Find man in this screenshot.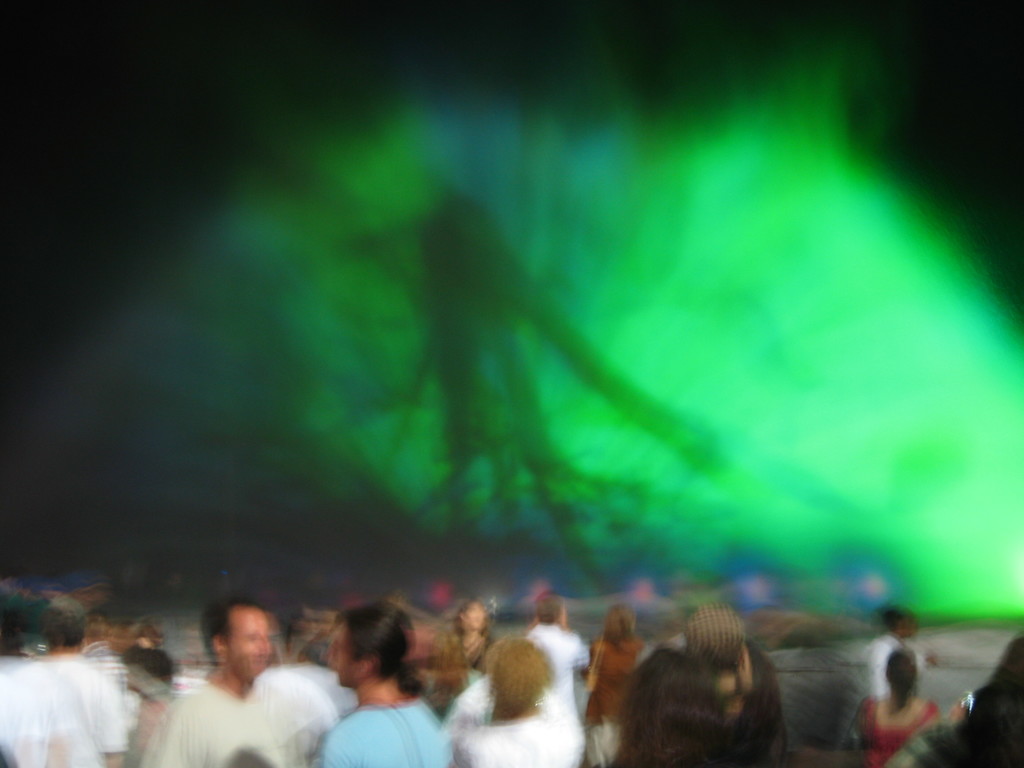
The bounding box for man is <box>37,601,127,767</box>.
